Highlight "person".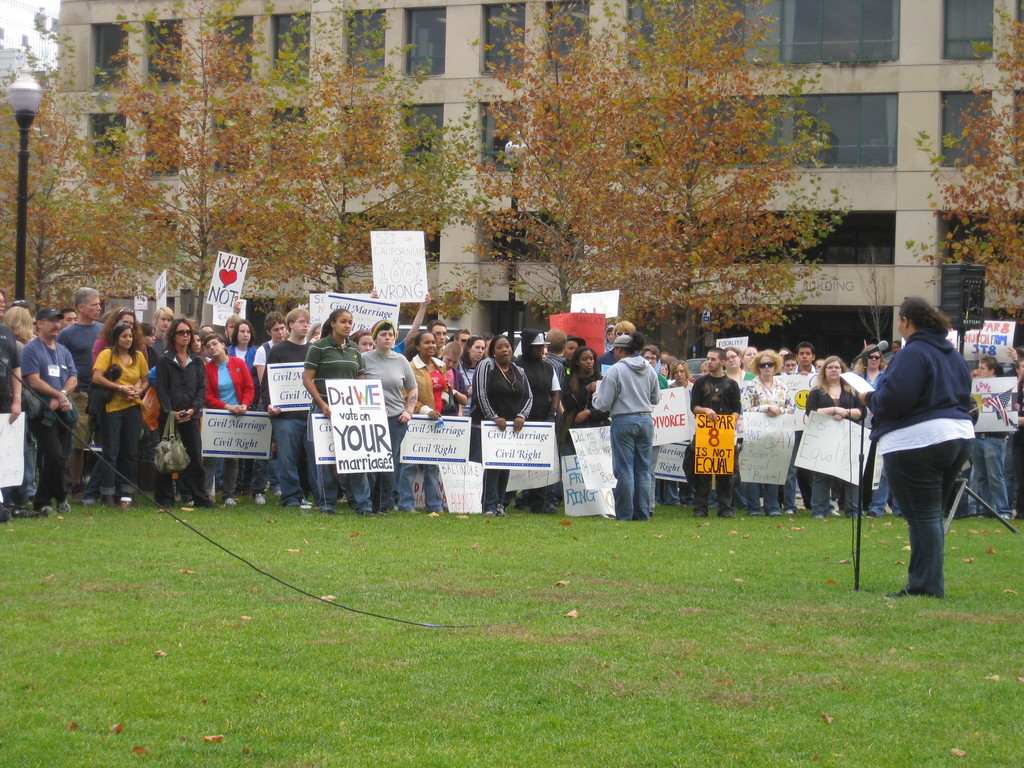
Highlighted region: bbox=(153, 308, 173, 355).
